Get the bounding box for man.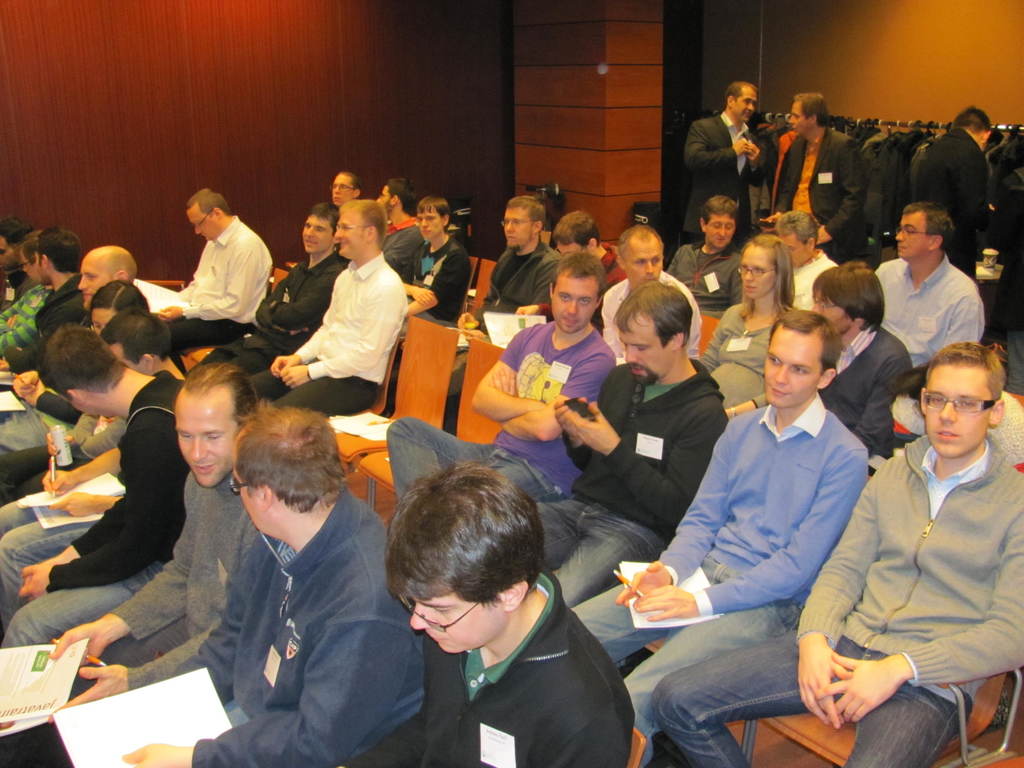
x1=657, y1=189, x2=752, y2=318.
